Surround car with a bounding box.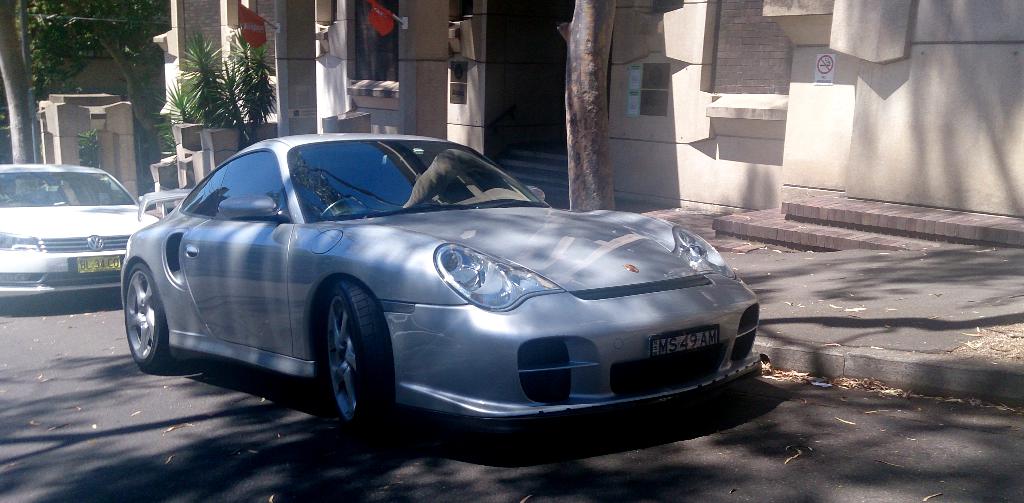
[123, 132, 760, 442].
